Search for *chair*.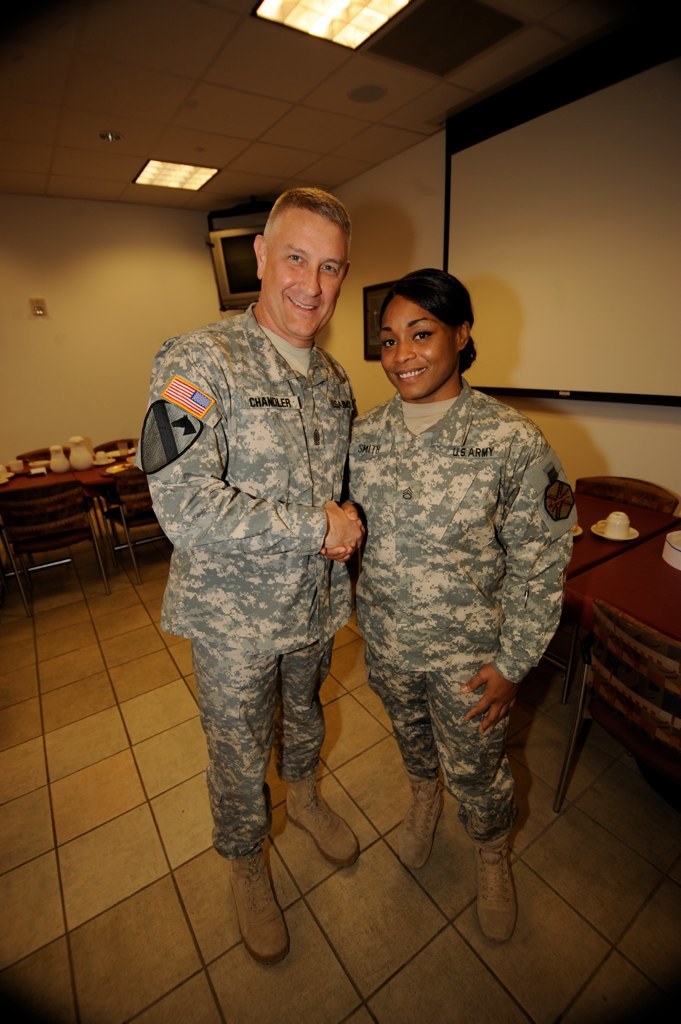
Found at <region>0, 427, 118, 611</region>.
